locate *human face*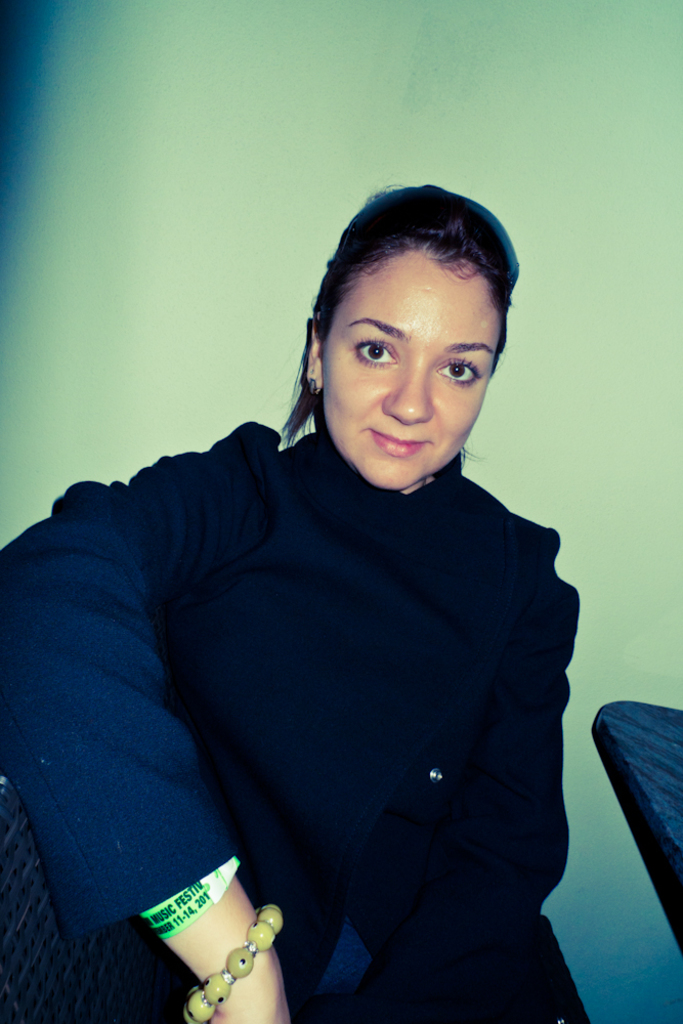
321 259 505 499
